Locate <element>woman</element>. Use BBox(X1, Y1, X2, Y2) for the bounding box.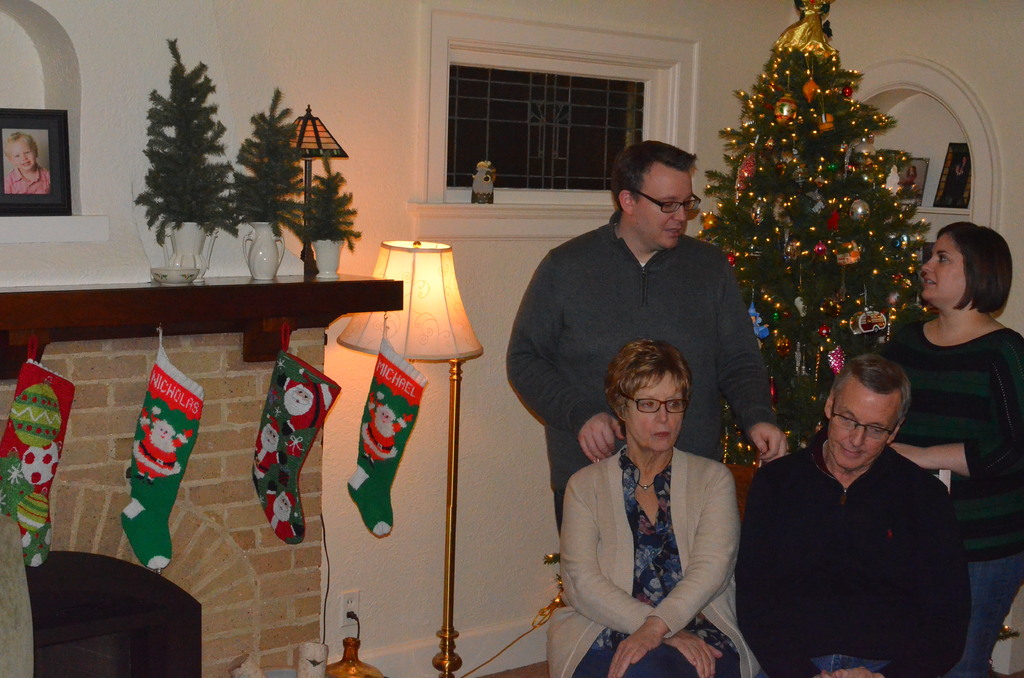
BBox(844, 211, 1016, 677).
